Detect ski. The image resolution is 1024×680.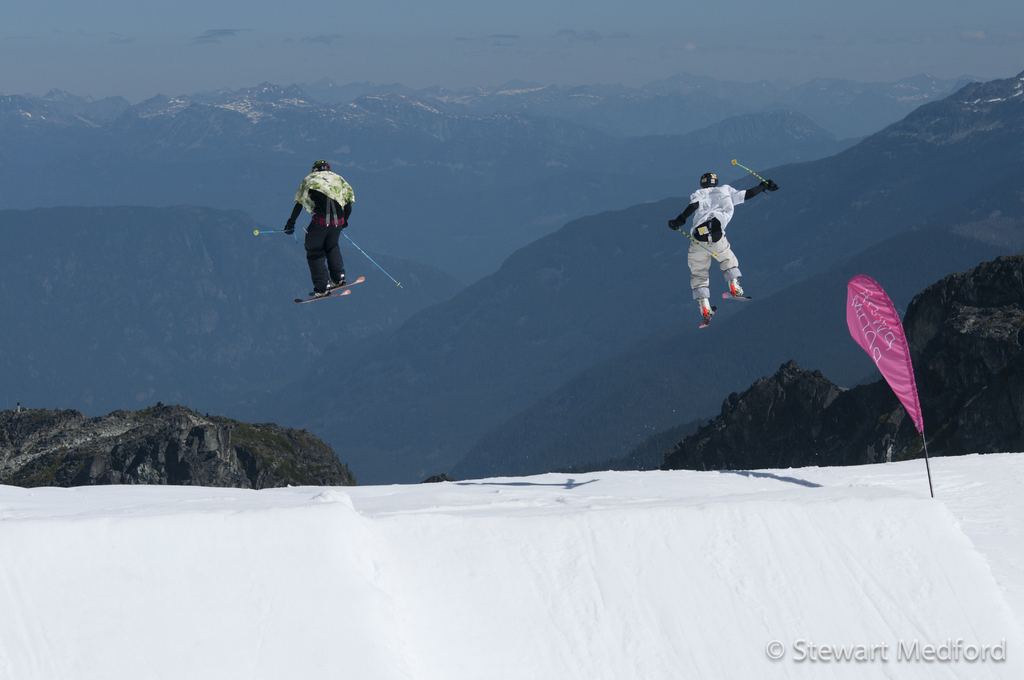
(700, 303, 714, 334).
